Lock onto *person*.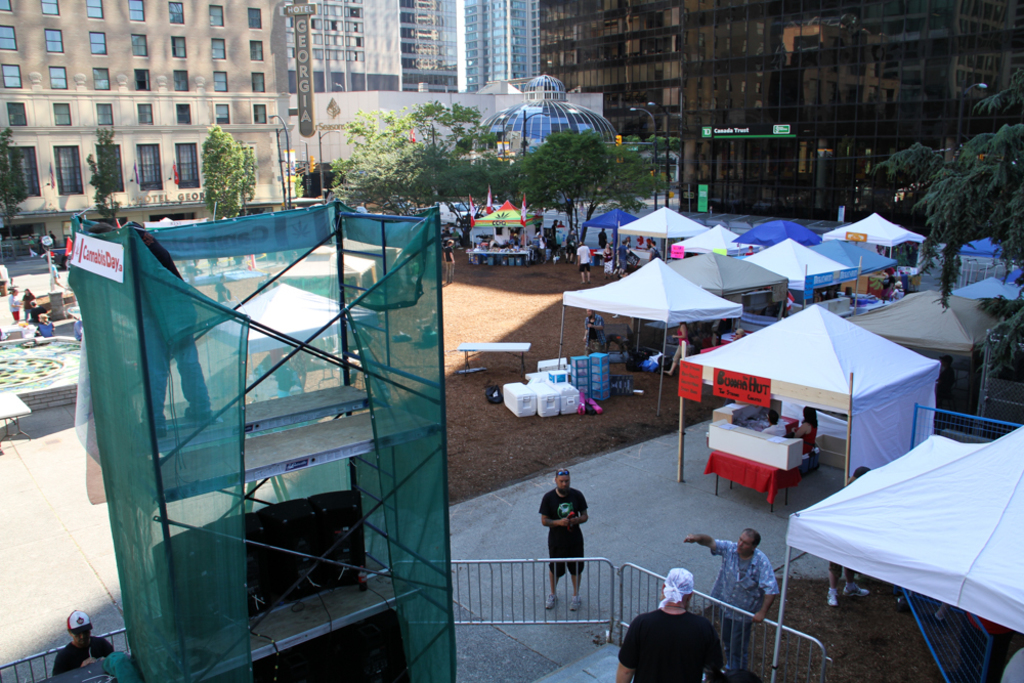
Locked: rect(35, 314, 56, 338).
